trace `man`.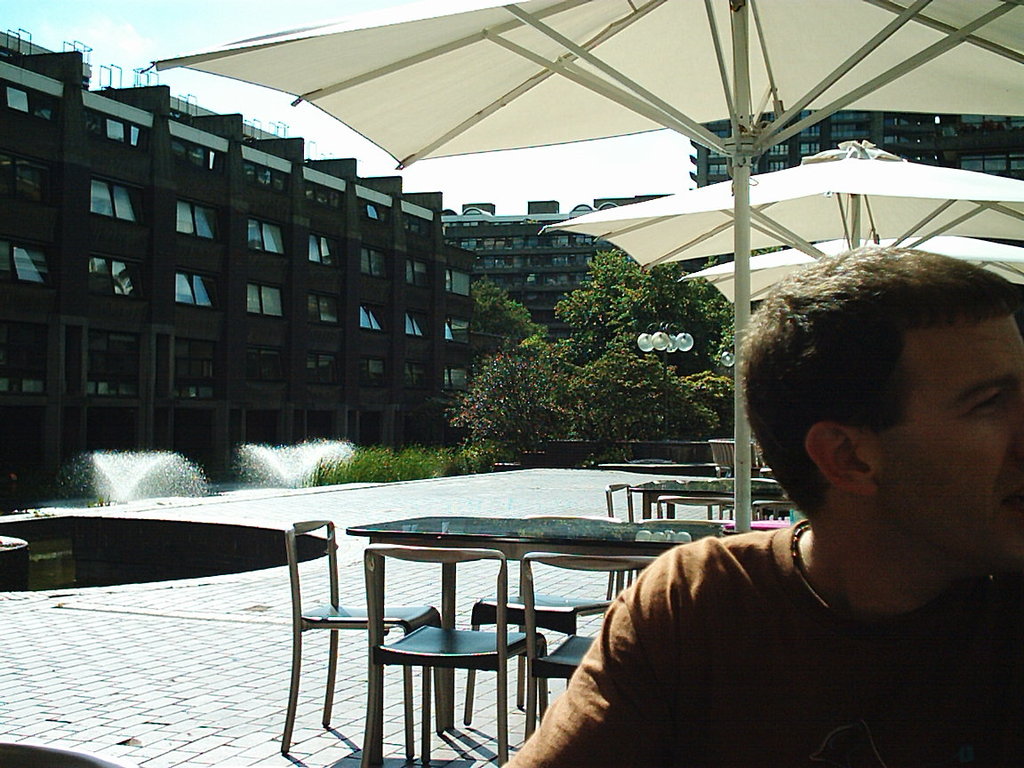
Traced to locate(527, 248, 1023, 767).
